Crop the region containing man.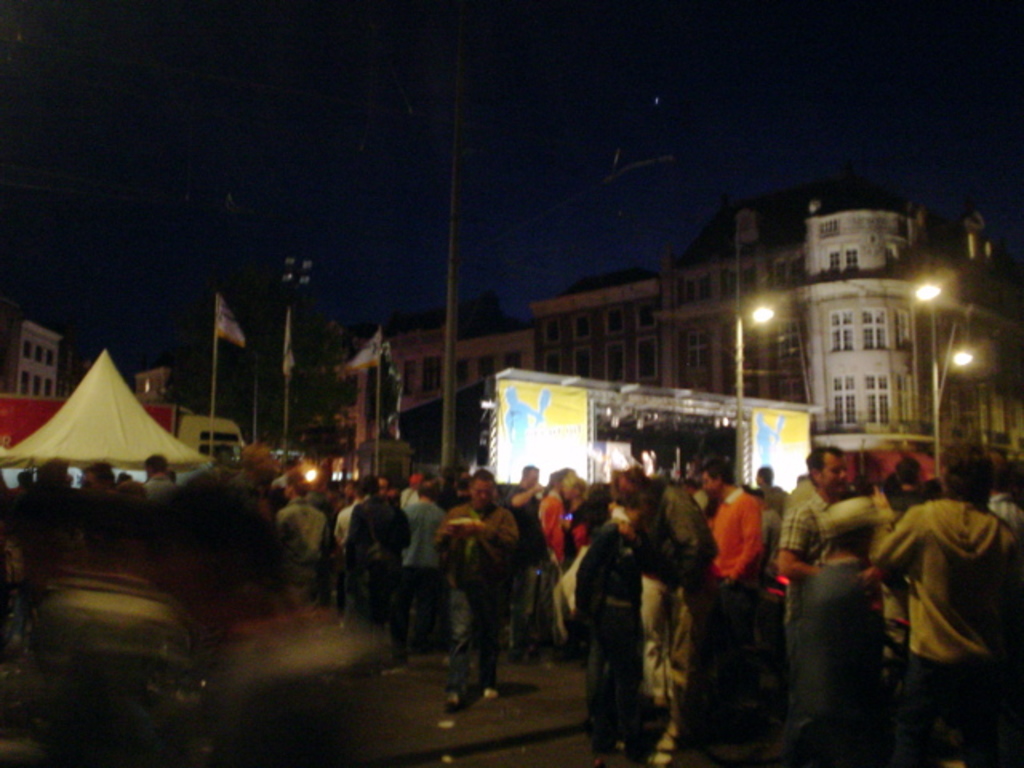
Crop region: select_region(379, 480, 448, 677).
